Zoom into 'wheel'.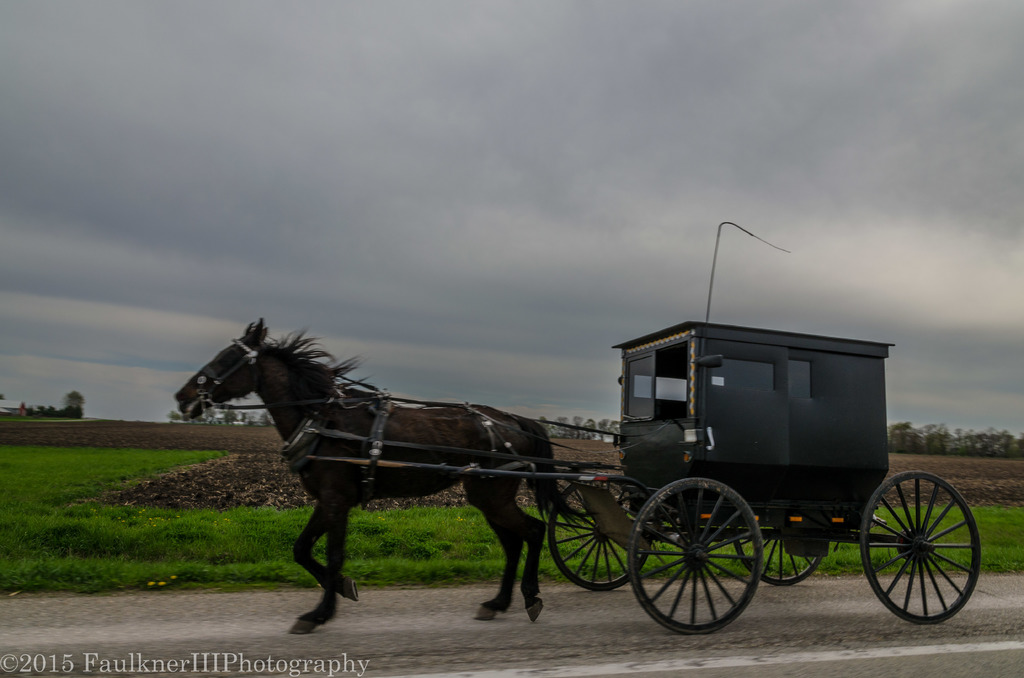
Zoom target: {"x1": 628, "y1": 480, "x2": 765, "y2": 637}.
